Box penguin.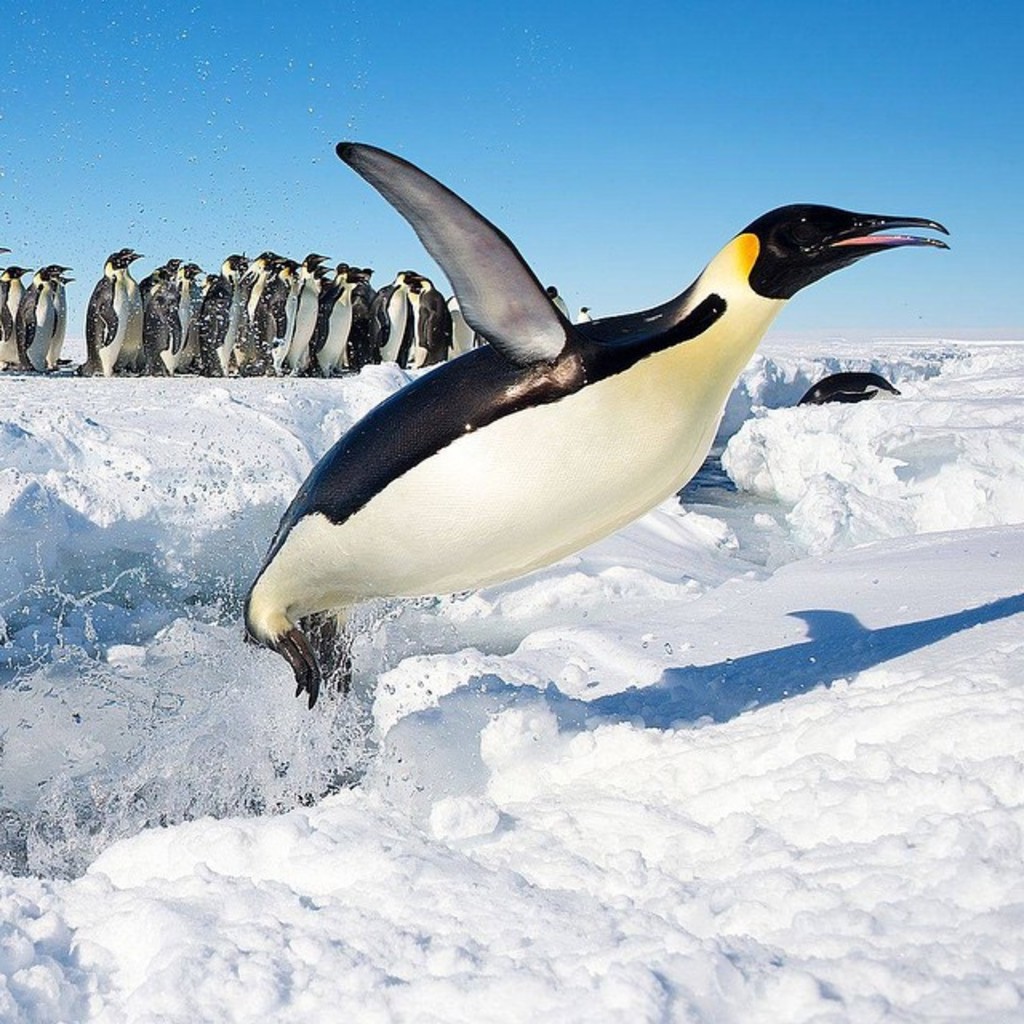
144/269/173/378.
